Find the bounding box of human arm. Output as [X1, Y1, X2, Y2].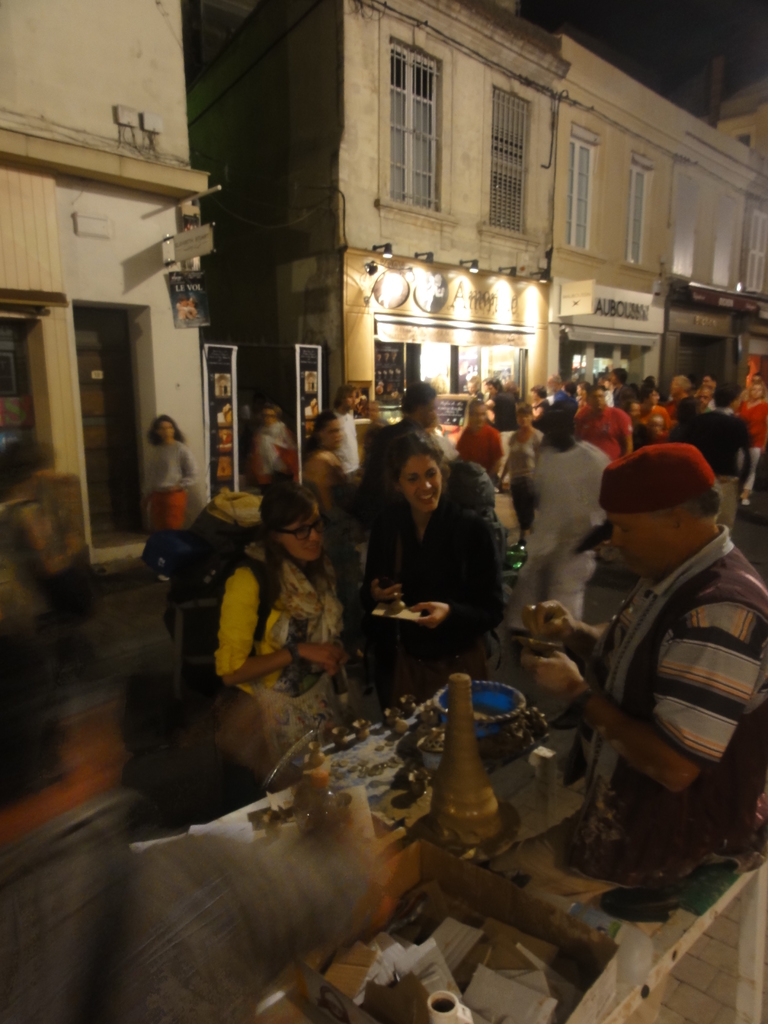
[570, 522, 625, 550].
